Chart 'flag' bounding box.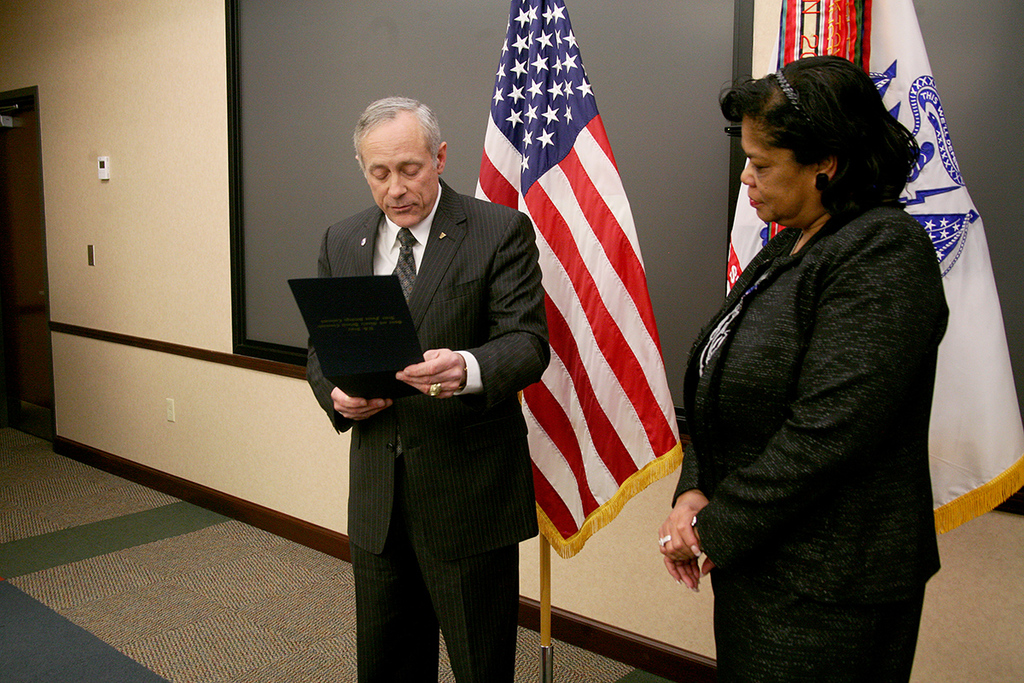
Charted: region(719, 0, 1023, 534).
